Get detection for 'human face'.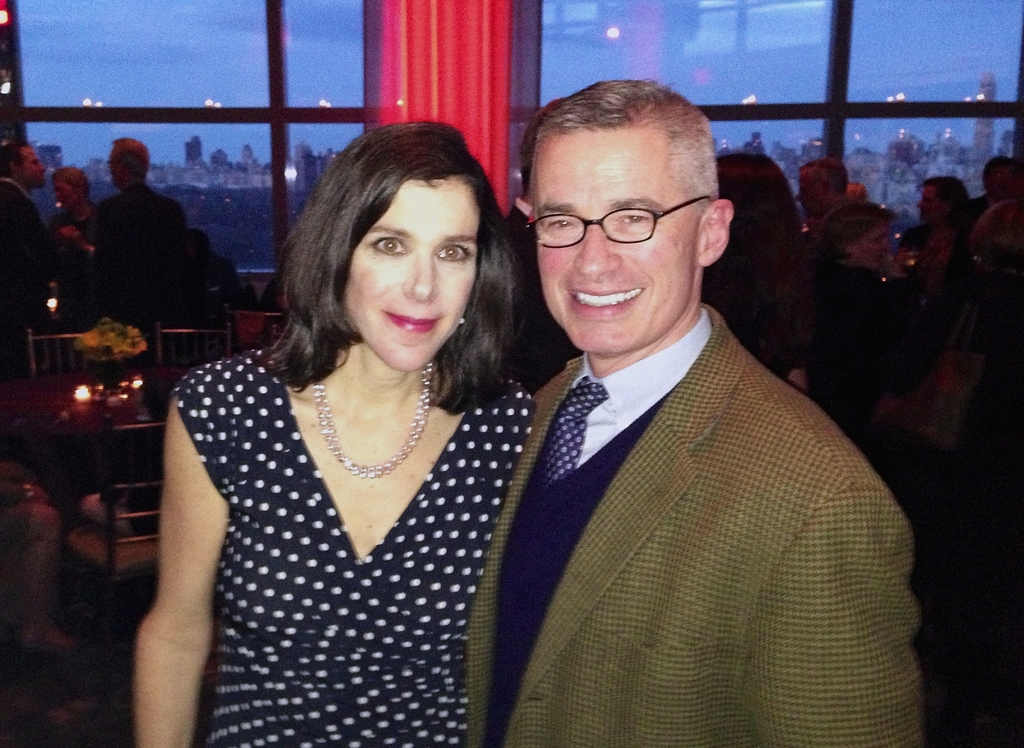
Detection: 916/186/941/221.
